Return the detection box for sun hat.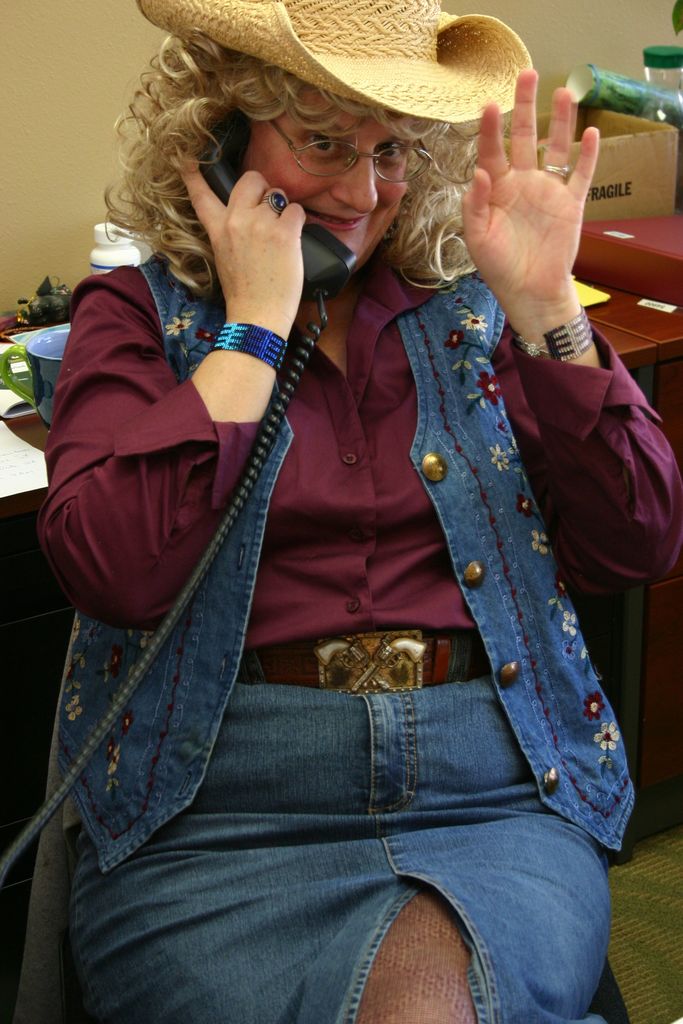
bbox=(124, 0, 541, 127).
